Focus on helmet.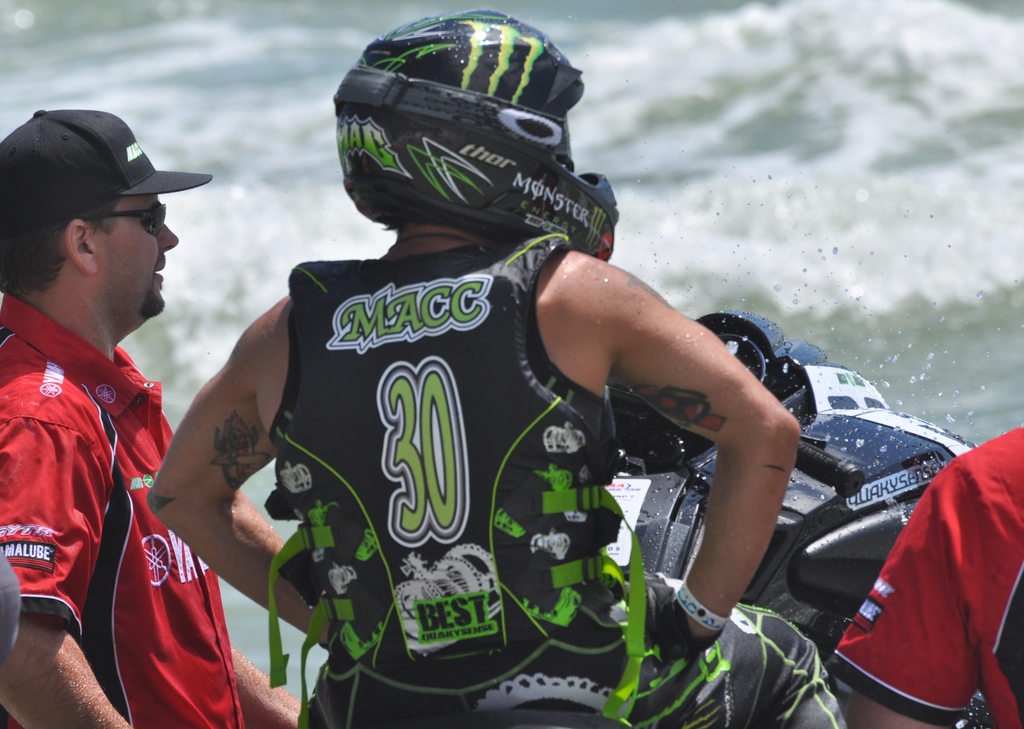
Focused at (318, 13, 600, 265).
